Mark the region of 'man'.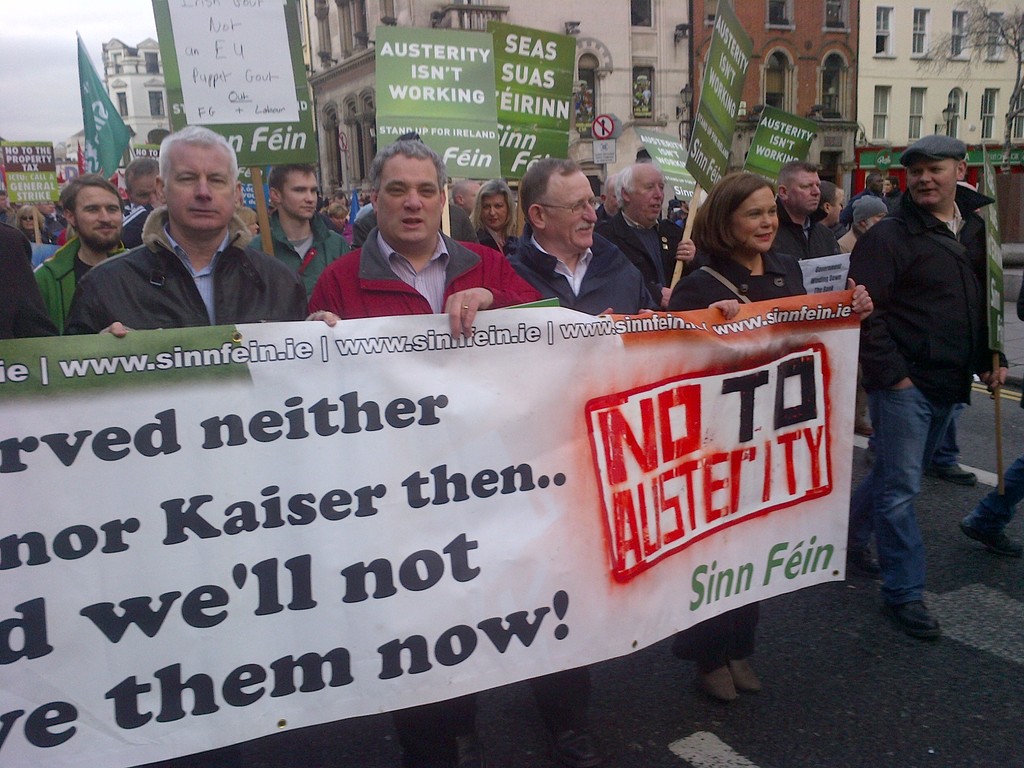
Region: [x1=120, y1=154, x2=164, y2=247].
